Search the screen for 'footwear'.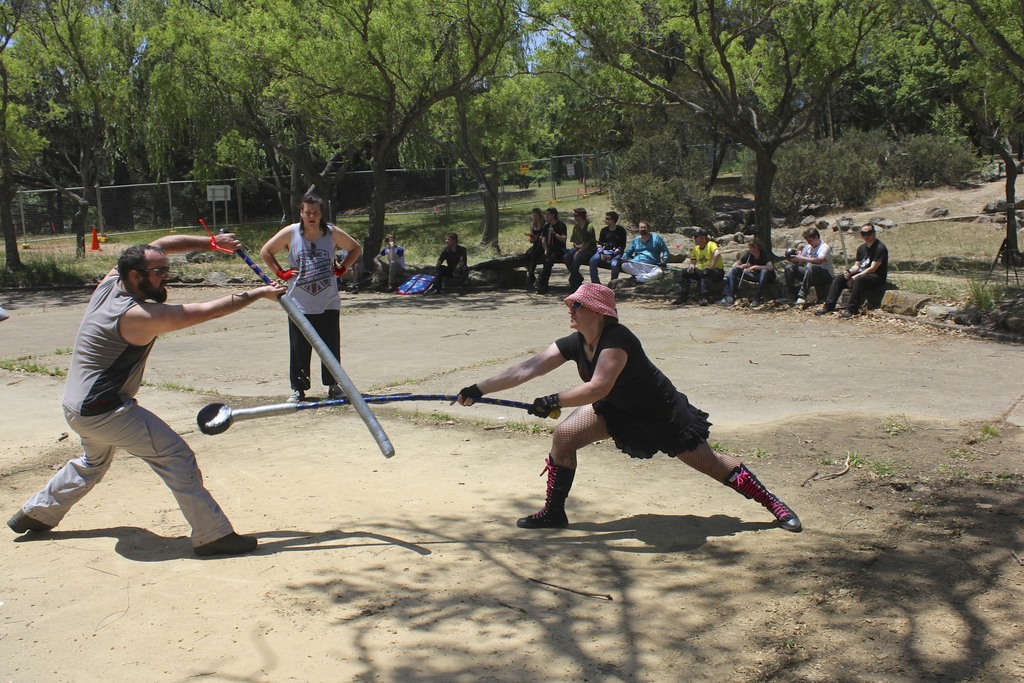
Found at bbox=(712, 293, 736, 303).
